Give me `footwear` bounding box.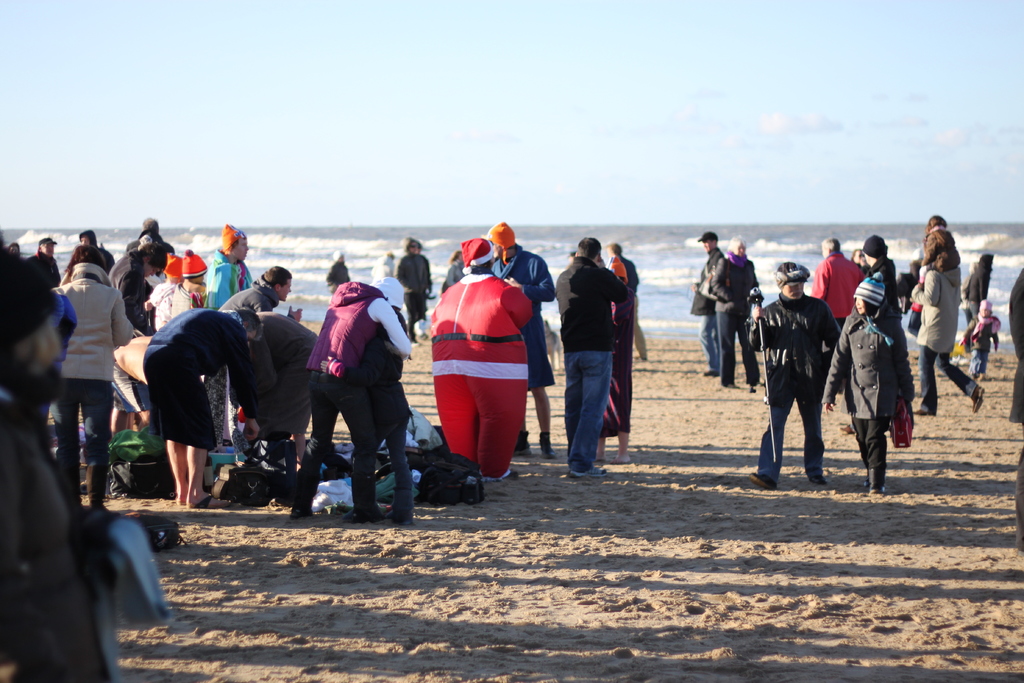
box=[755, 477, 771, 493].
